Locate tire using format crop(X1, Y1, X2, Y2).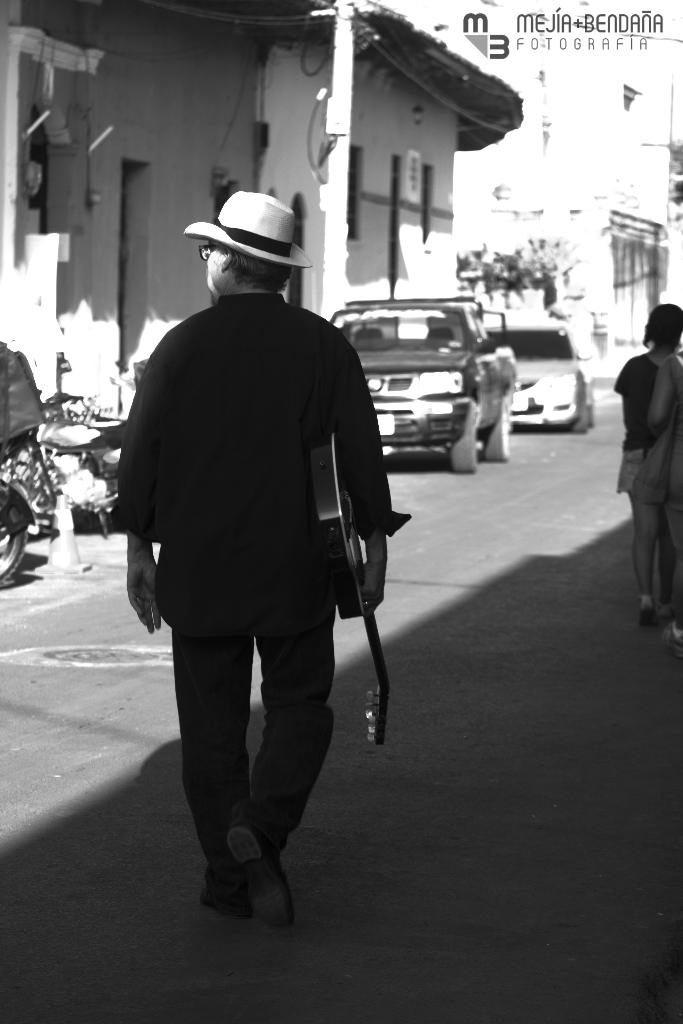
crop(447, 403, 478, 476).
